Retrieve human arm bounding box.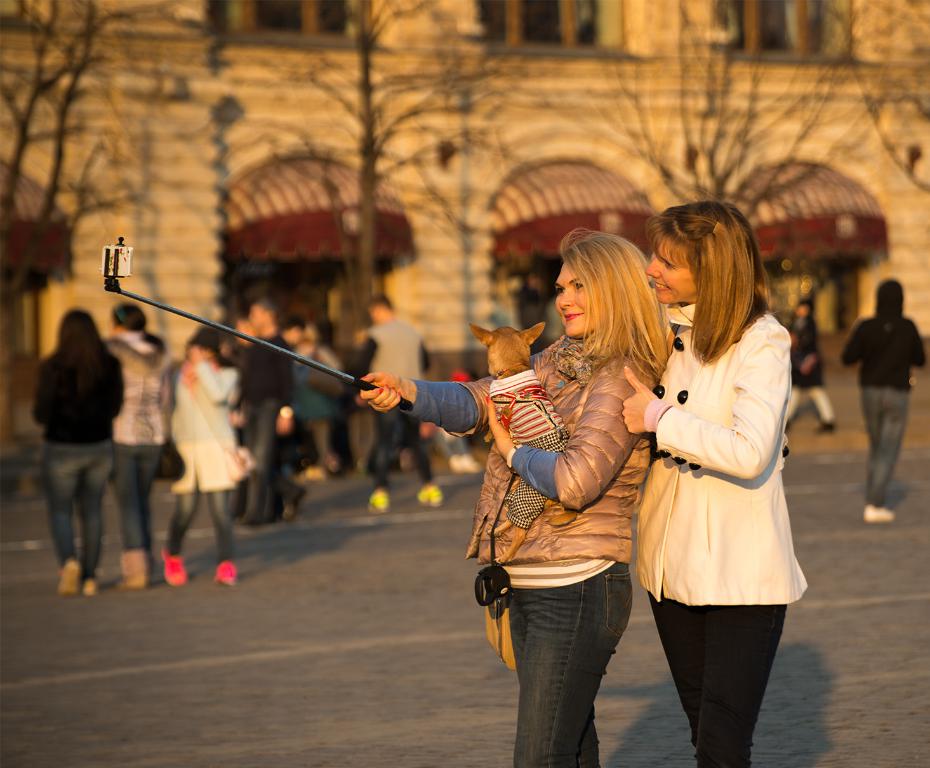
Bounding box: 422/330/437/373.
